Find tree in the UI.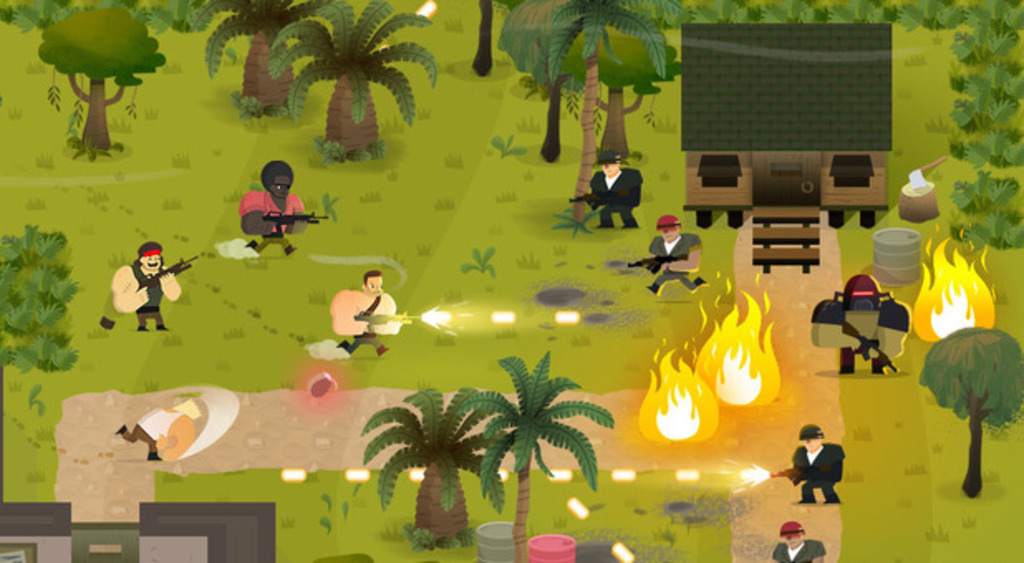
UI element at x1=43 y1=5 x2=166 y2=154.
